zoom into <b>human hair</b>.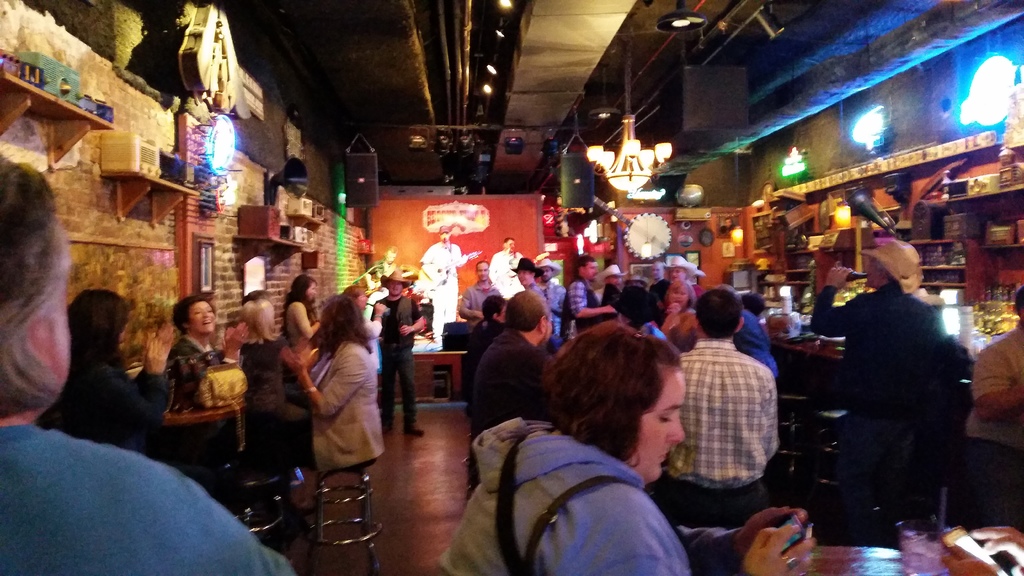
Zoom target: crop(0, 152, 61, 421).
